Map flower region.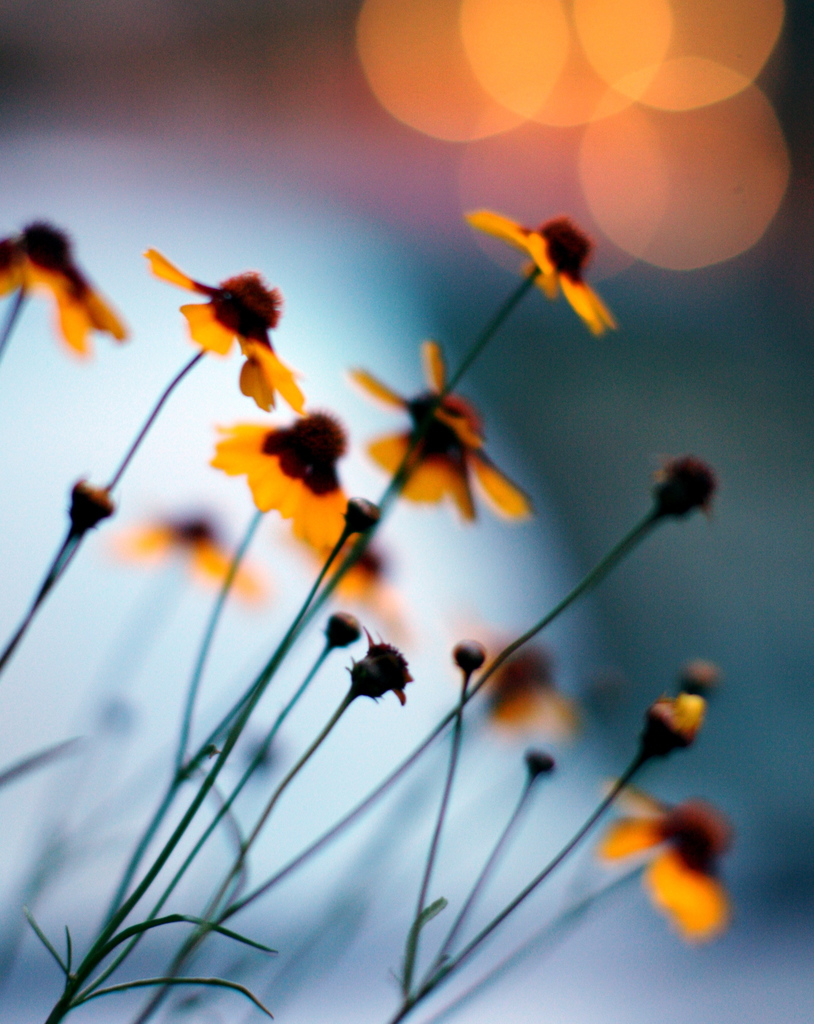
Mapped to bbox=[352, 342, 536, 522].
